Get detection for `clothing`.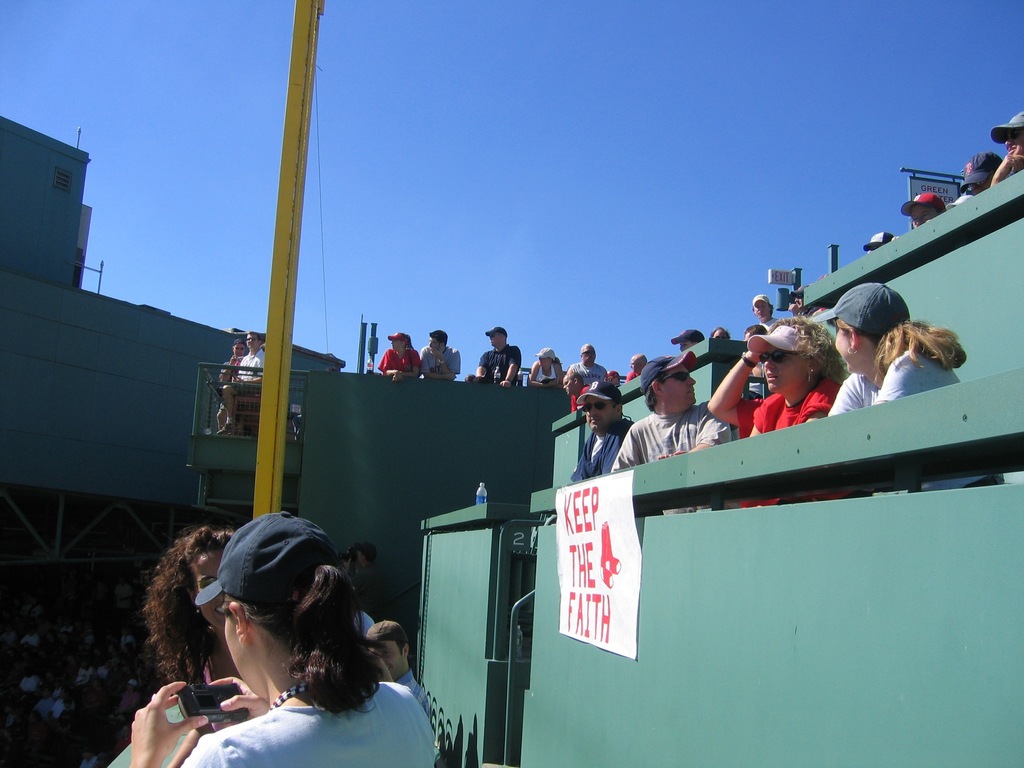
Detection: (x1=571, y1=360, x2=604, y2=382).
